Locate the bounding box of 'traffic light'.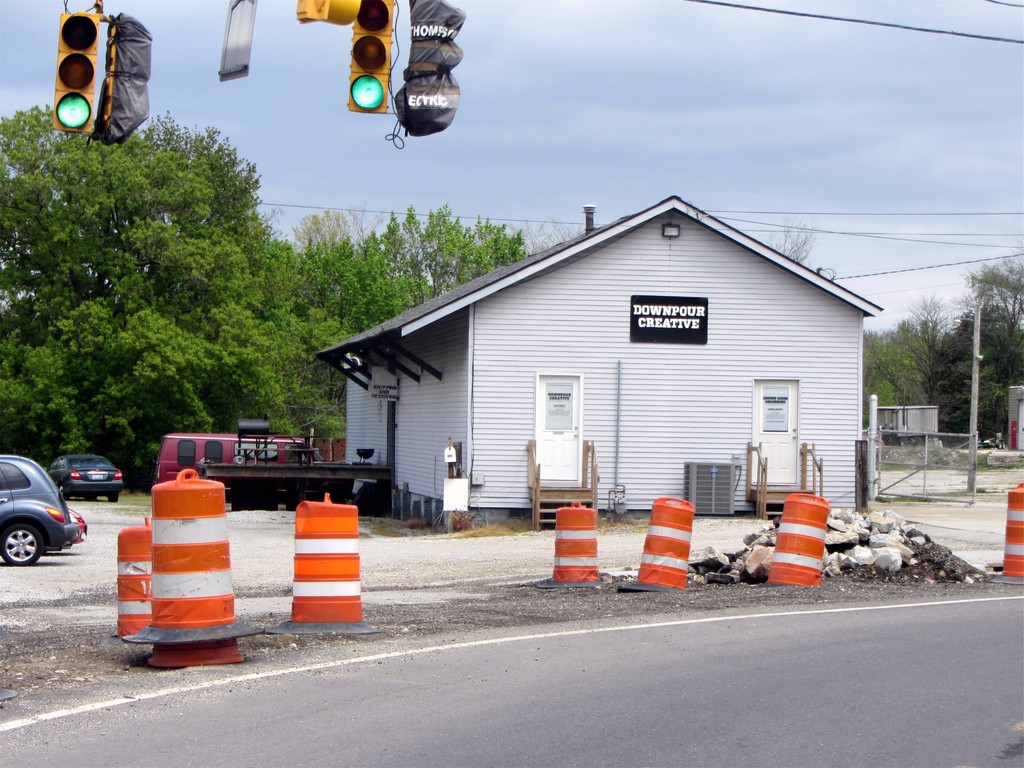
Bounding box: Rect(54, 13, 97, 134).
